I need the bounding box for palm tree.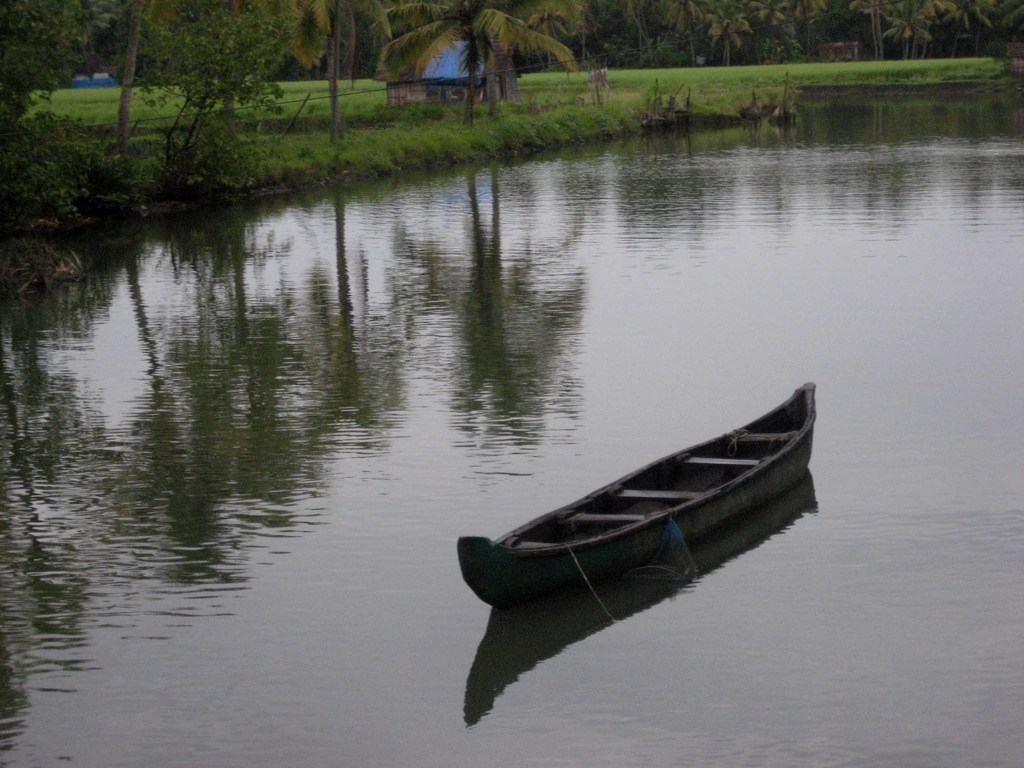
Here it is: x1=705, y1=6, x2=758, y2=49.
